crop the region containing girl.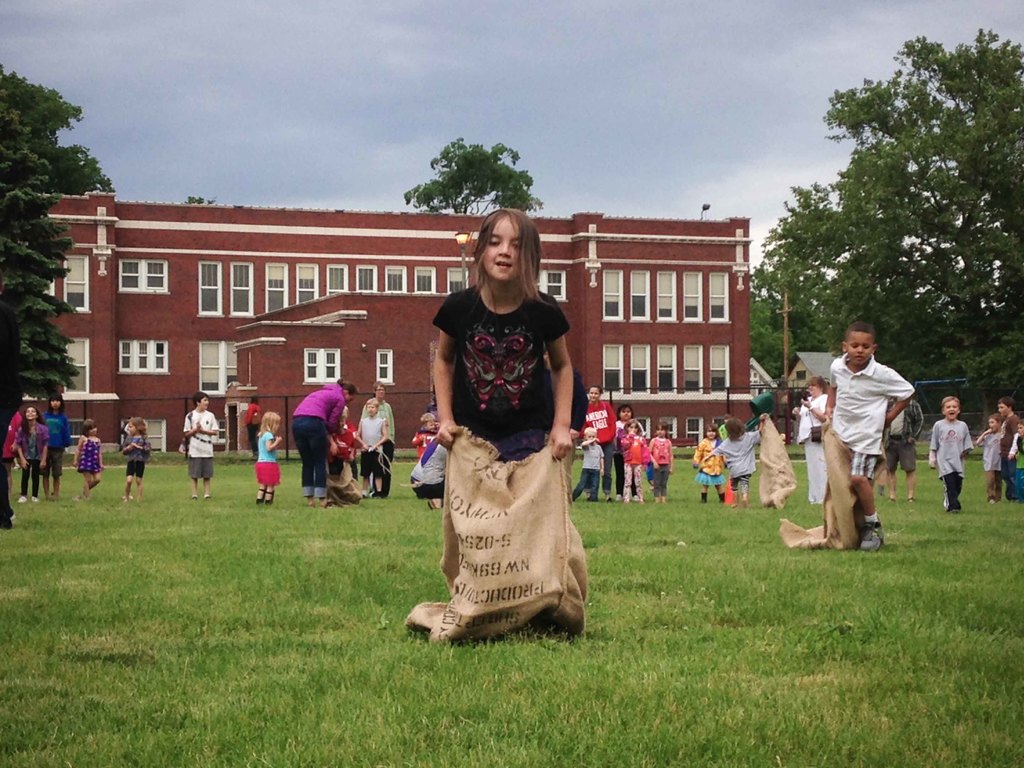
Crop region: (left=429, top=206, right=580, bottom=459).
